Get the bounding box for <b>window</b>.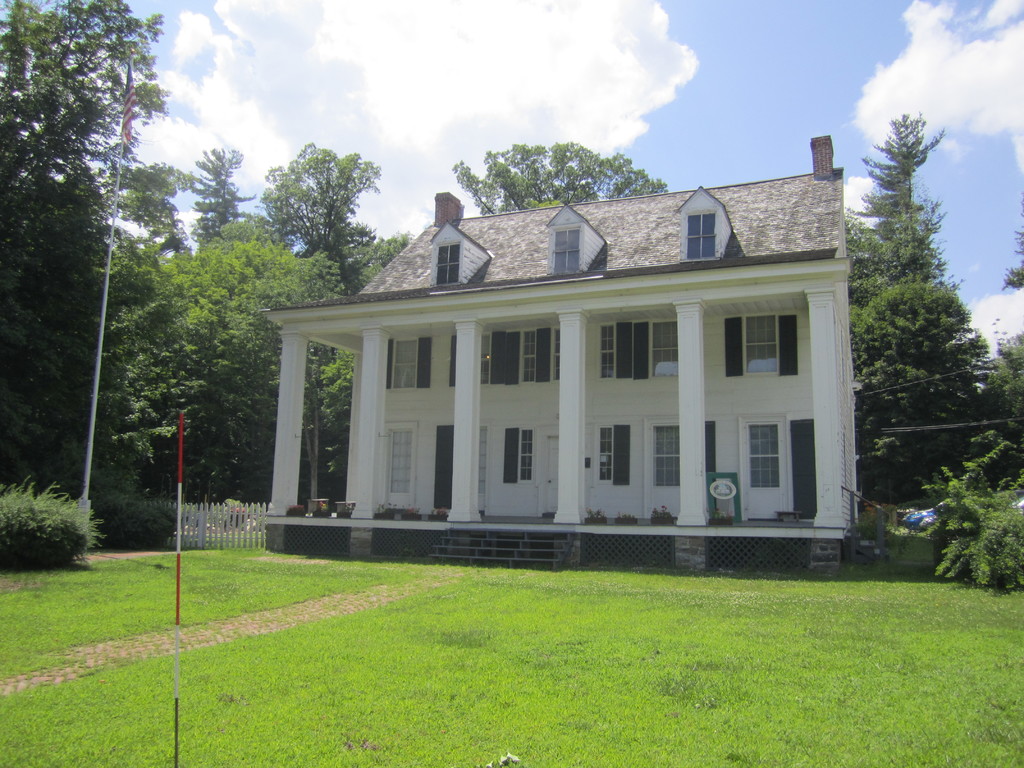
left=483, top=331, right=558, bottom=383.
